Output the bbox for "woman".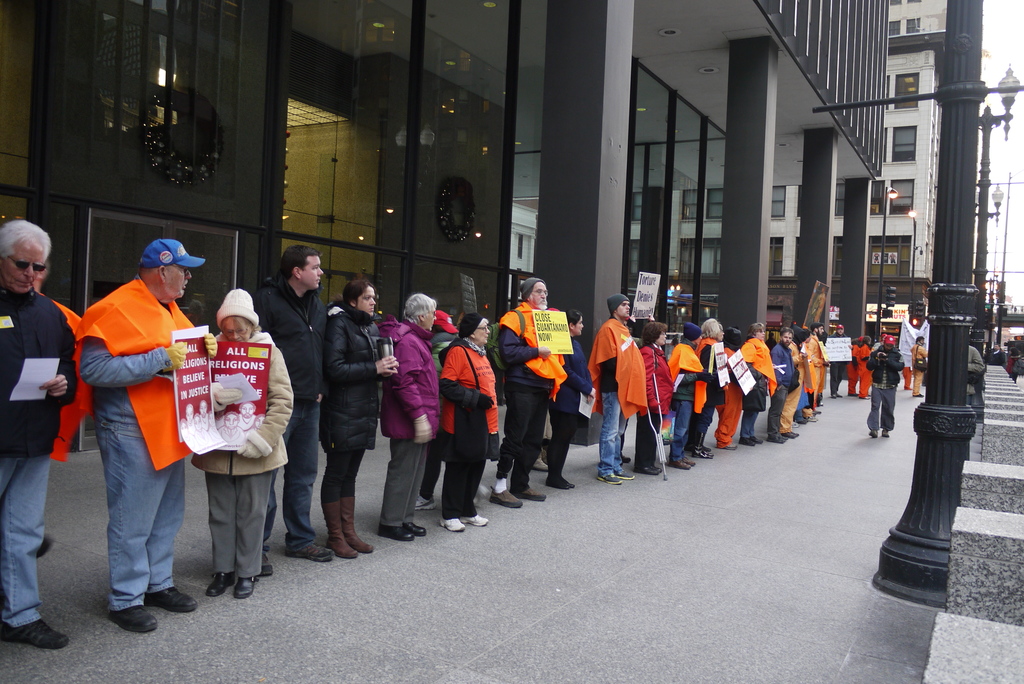
[x1=468, y1=271, x2=559, y2=489].
